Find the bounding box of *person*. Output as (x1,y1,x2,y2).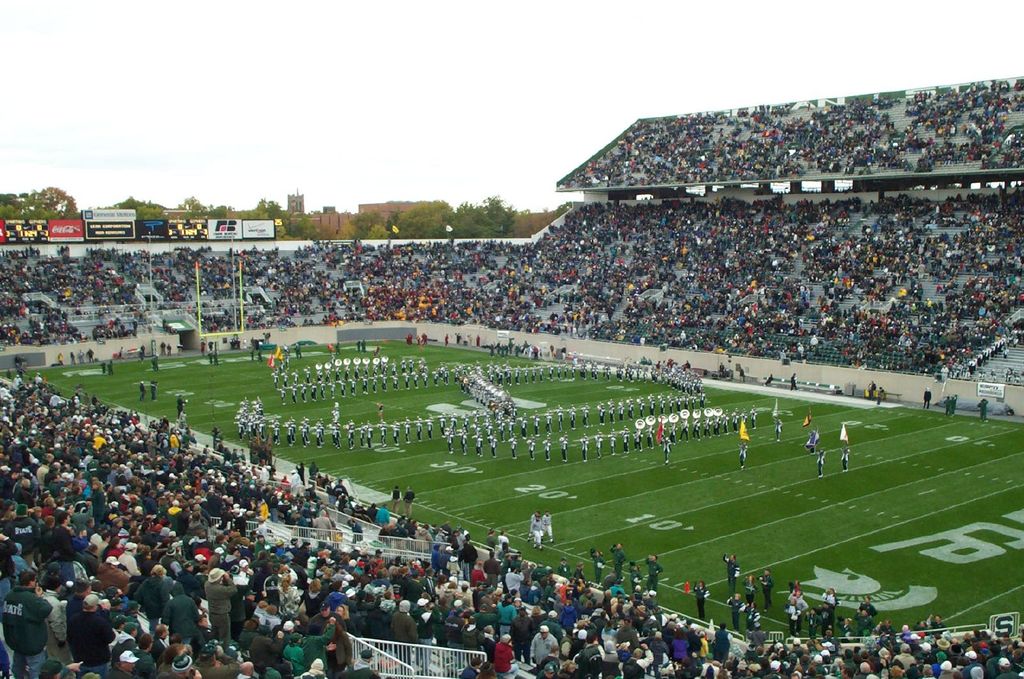
(837,446,853,477).
